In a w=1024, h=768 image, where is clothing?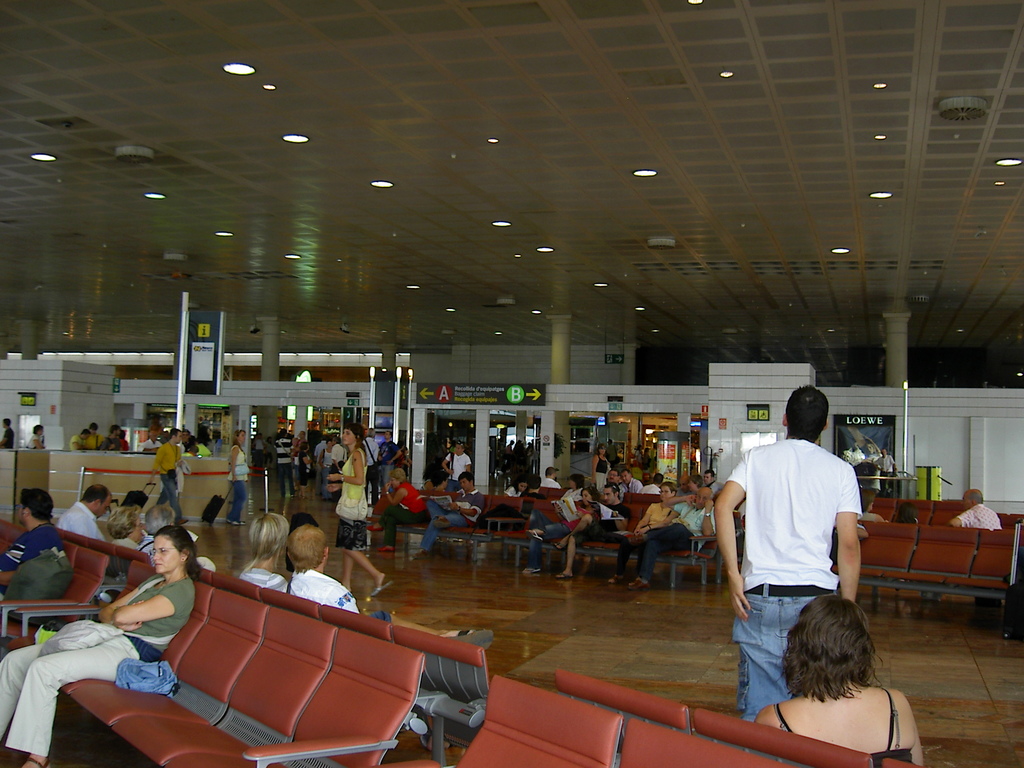
region(118, 528, 148, 559).
